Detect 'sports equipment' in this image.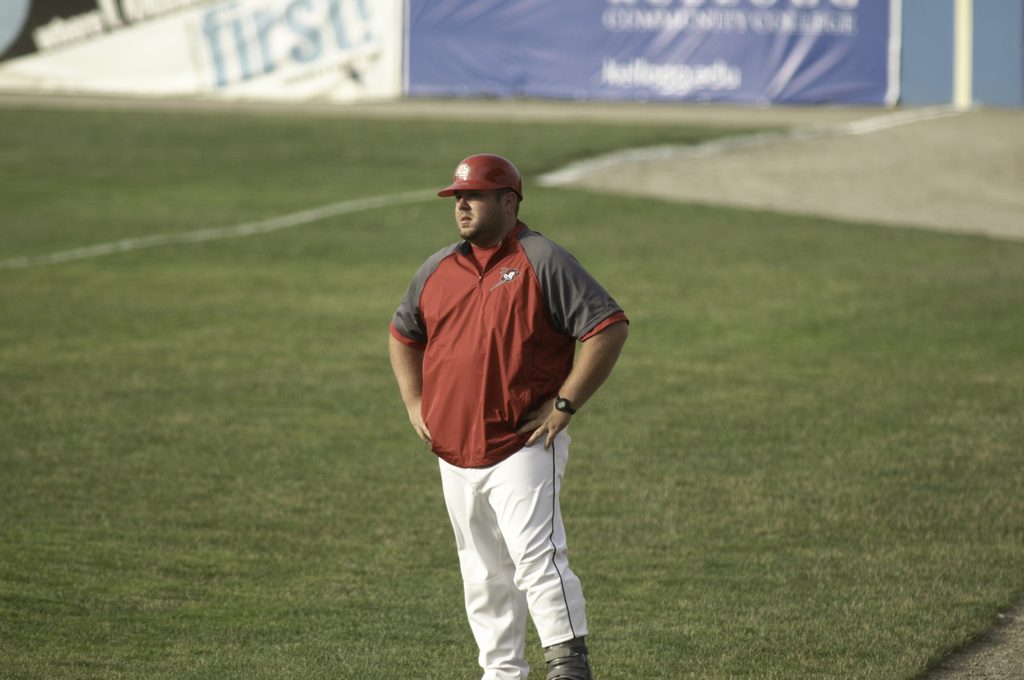
Detection: BBox(541, 635, 590, 679).
